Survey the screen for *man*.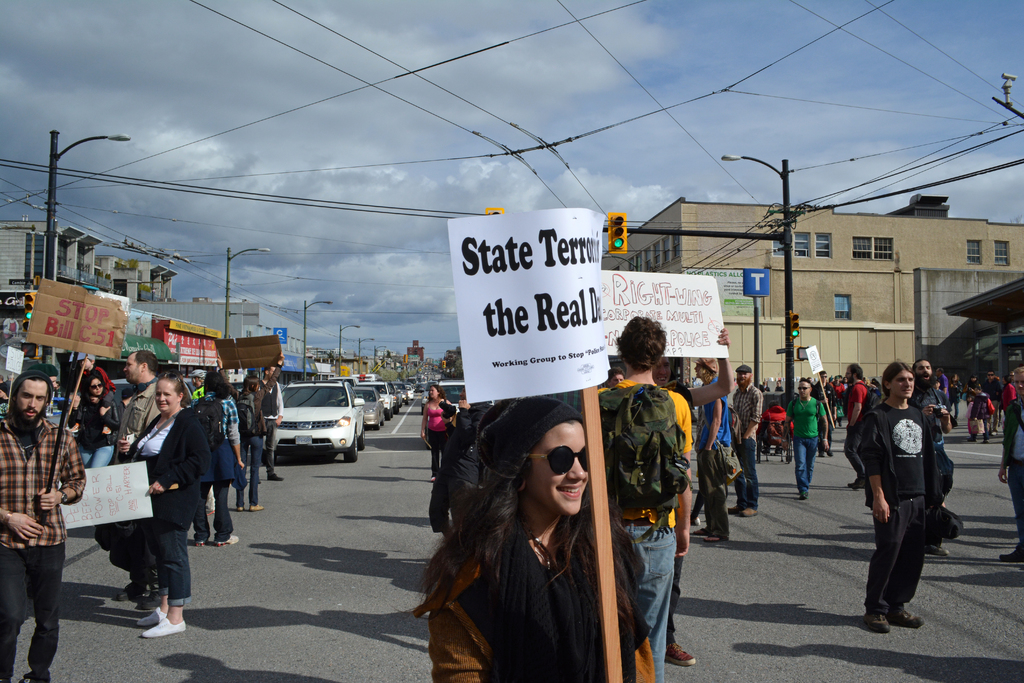
Survey found: (left=908, top=357, right=954, bottom=559).
